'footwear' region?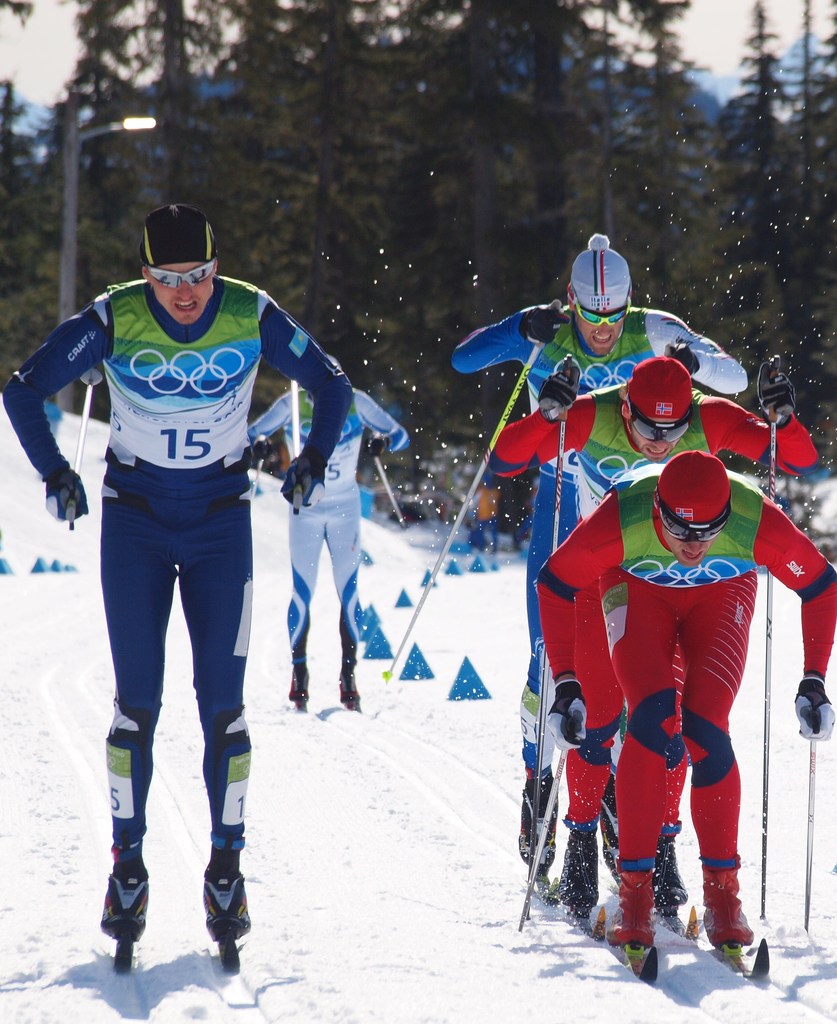
select_region(102, 874, 147, 931)
